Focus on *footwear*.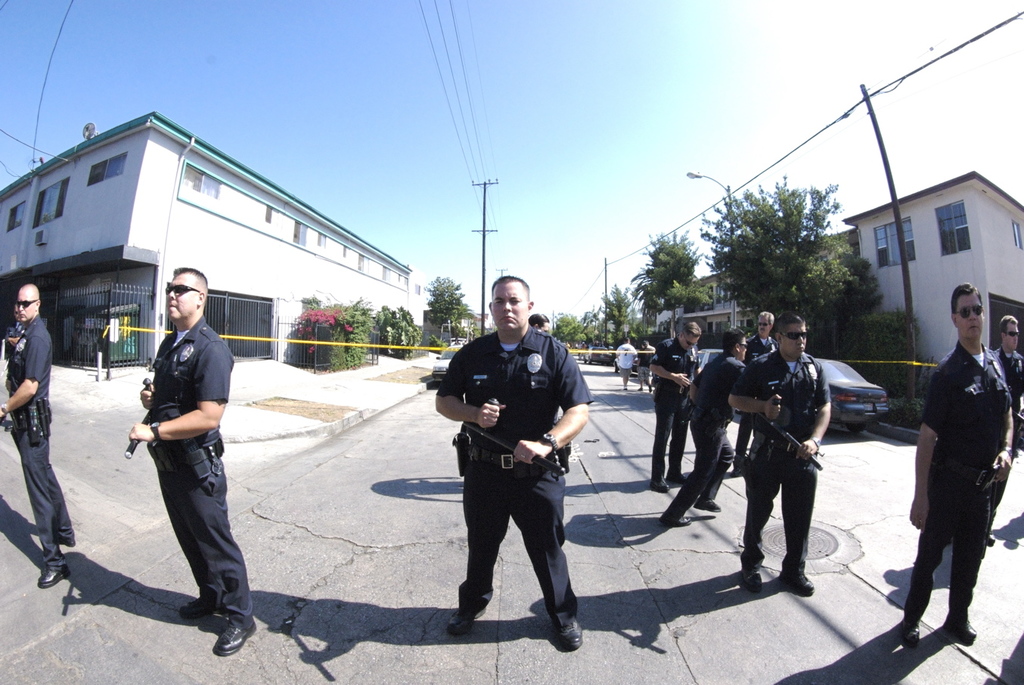
Focused at [650, 477, 670, 490].
